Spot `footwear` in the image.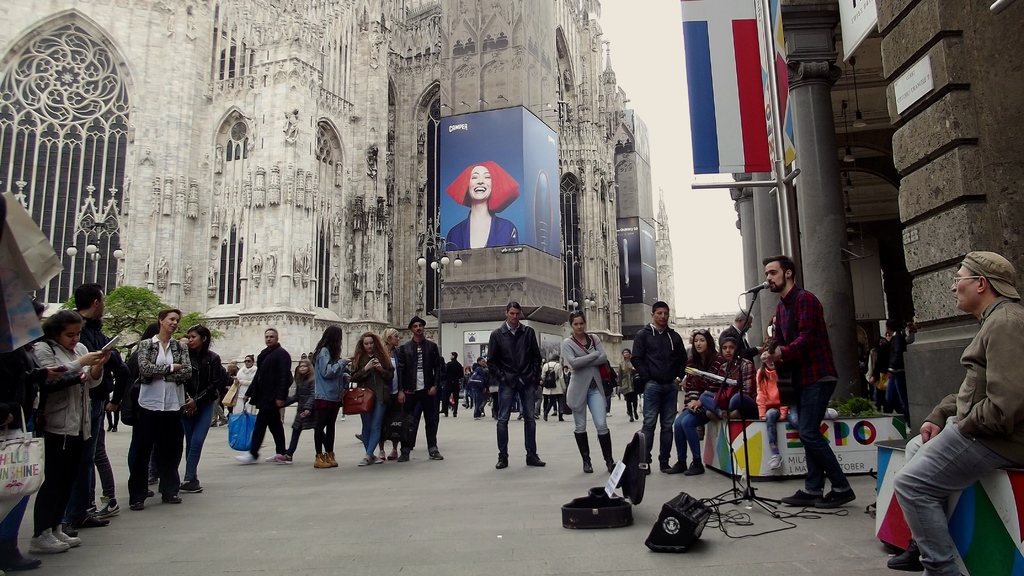
`footwear` found at 357,451,373,467.
